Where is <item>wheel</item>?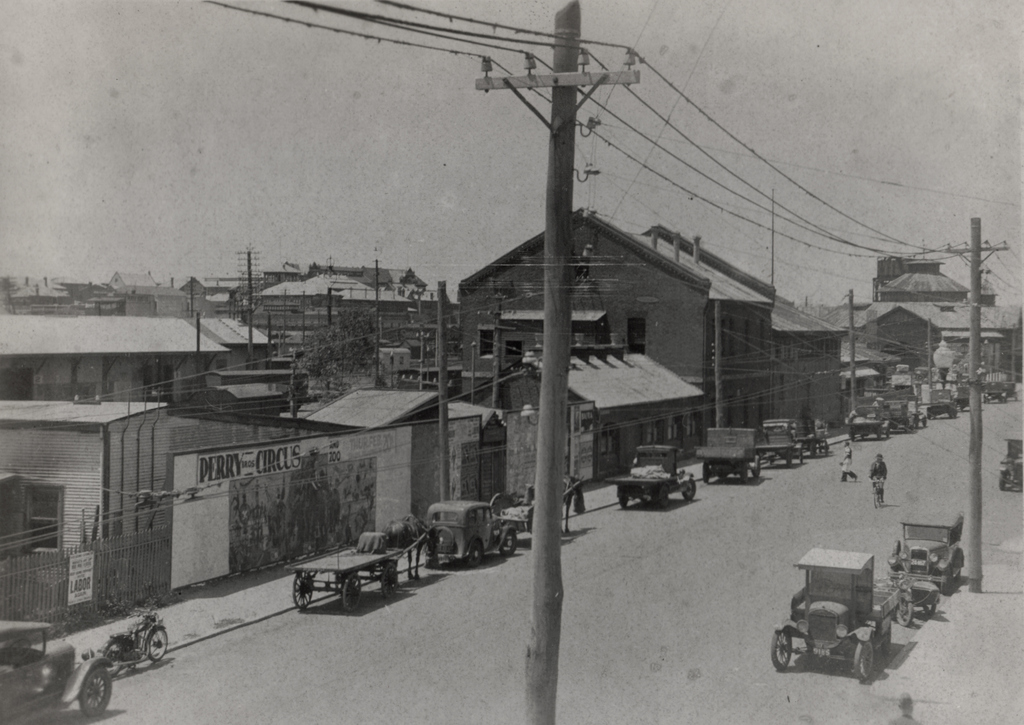
[771,627,793,669].
